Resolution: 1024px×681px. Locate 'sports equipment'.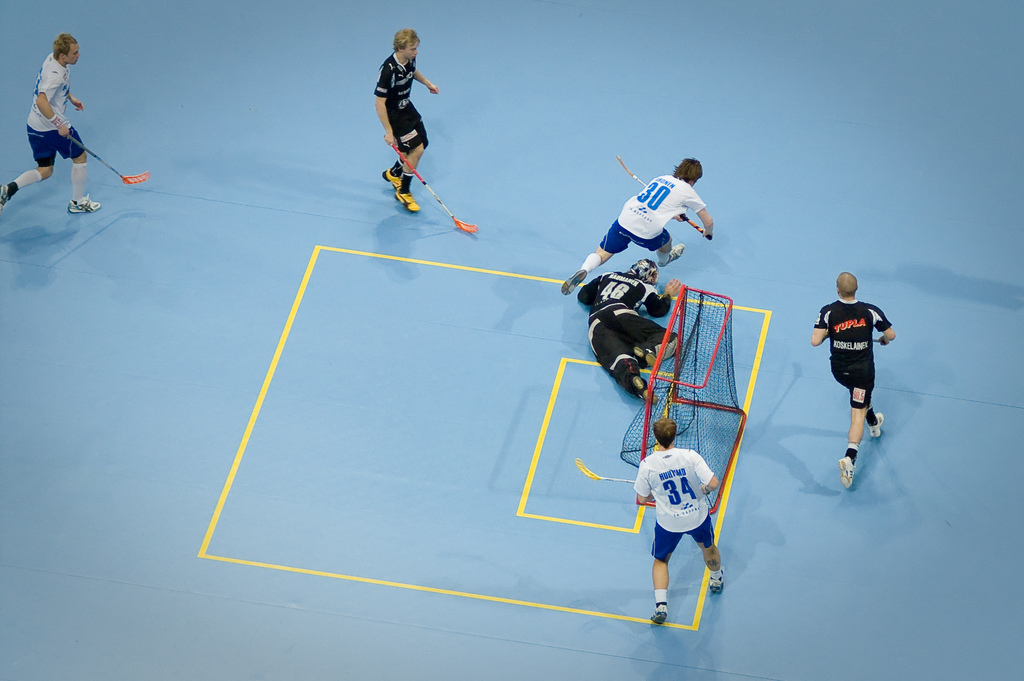
[572, 456, 633, 486].
